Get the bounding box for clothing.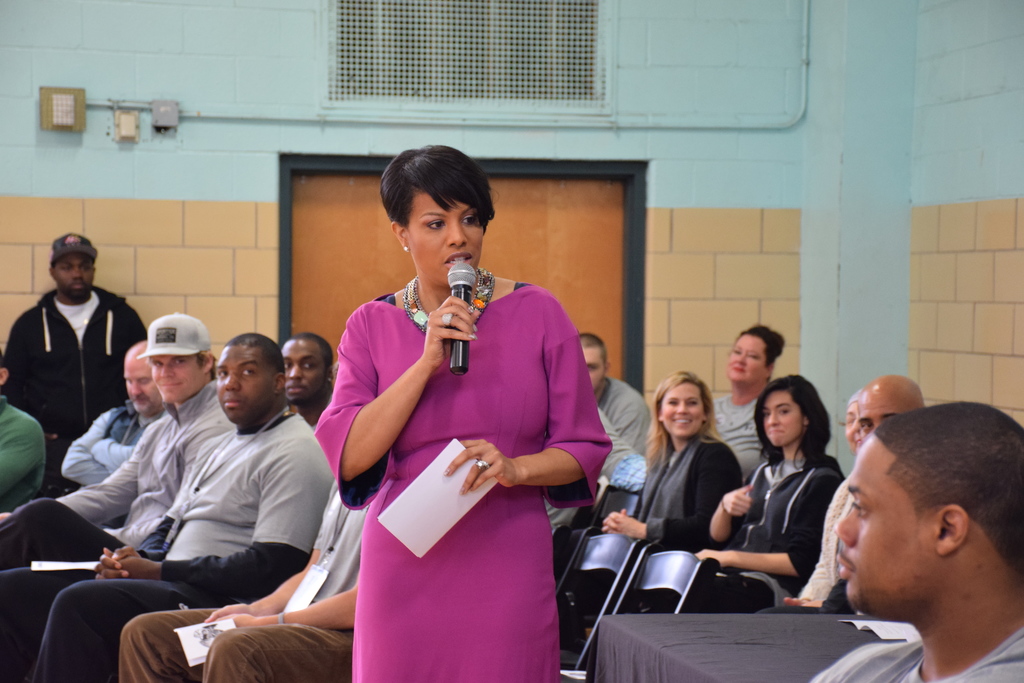
{"left": 115, "top": 478, "right": 368, "bottom": 682}.
